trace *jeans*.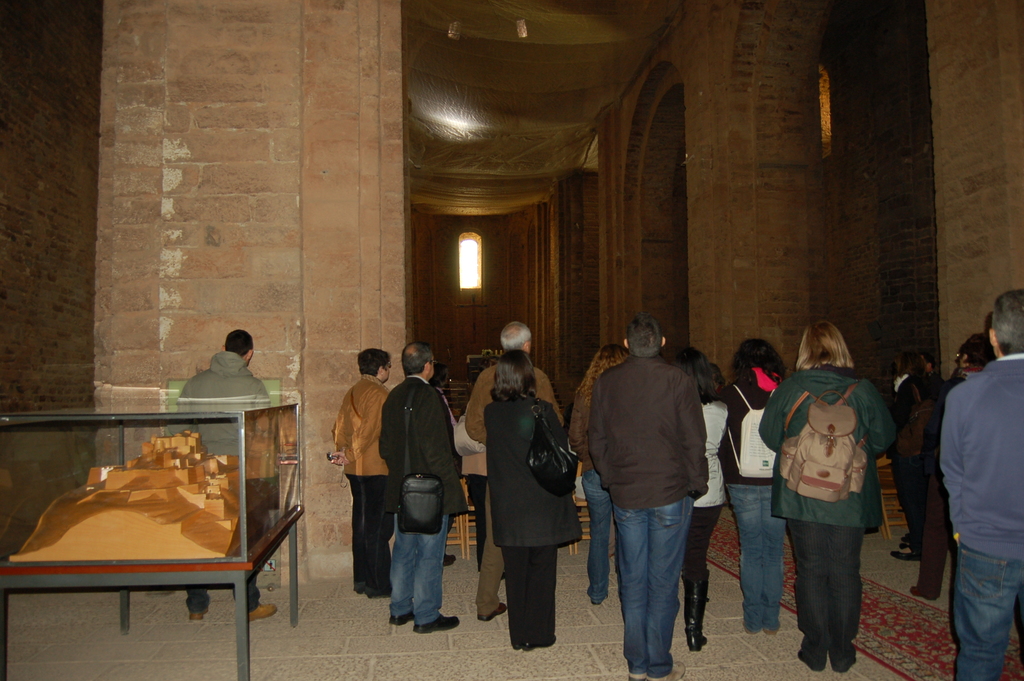
Traced to pyautogui.locateOnScreen(390, 513, 449, 624).
